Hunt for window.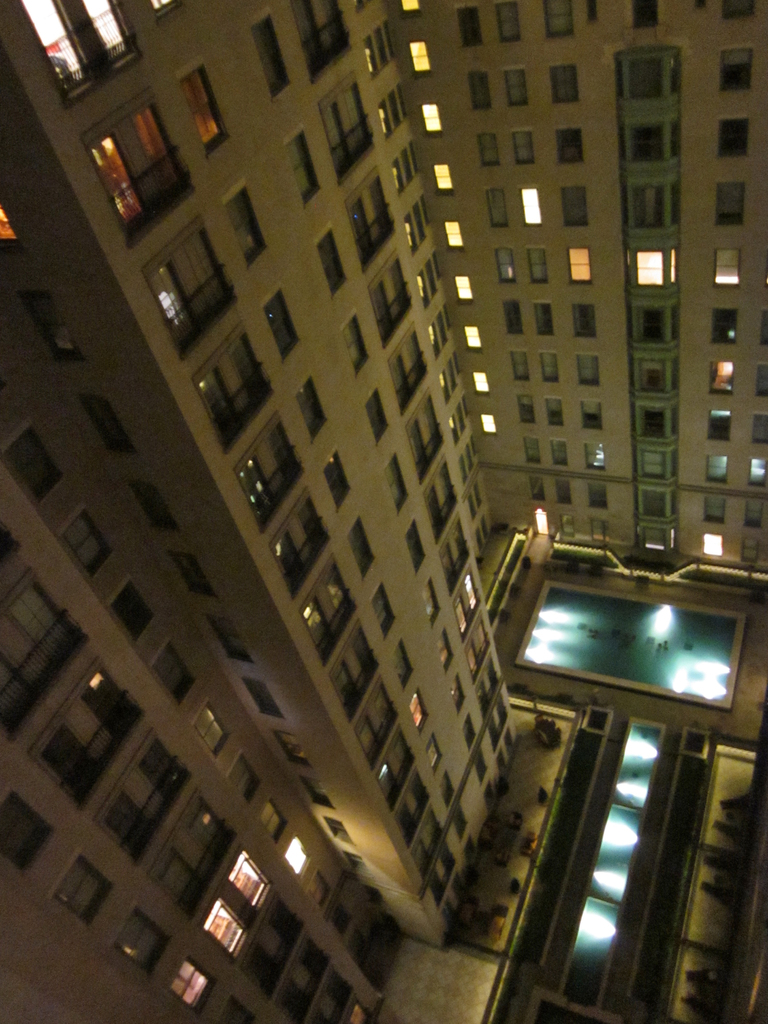
Hunted down at detection(572, 353, 602, 393).
